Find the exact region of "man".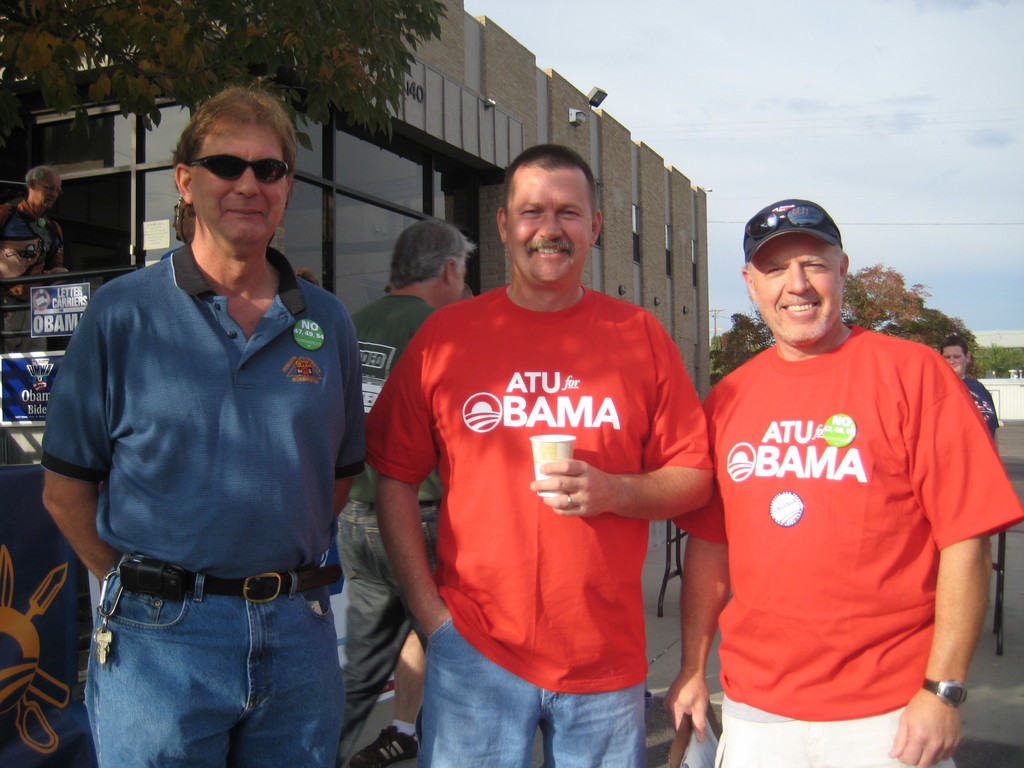
Exact region: {"left": 367, "top": 143, "right": 714, "bottom": 767}.
